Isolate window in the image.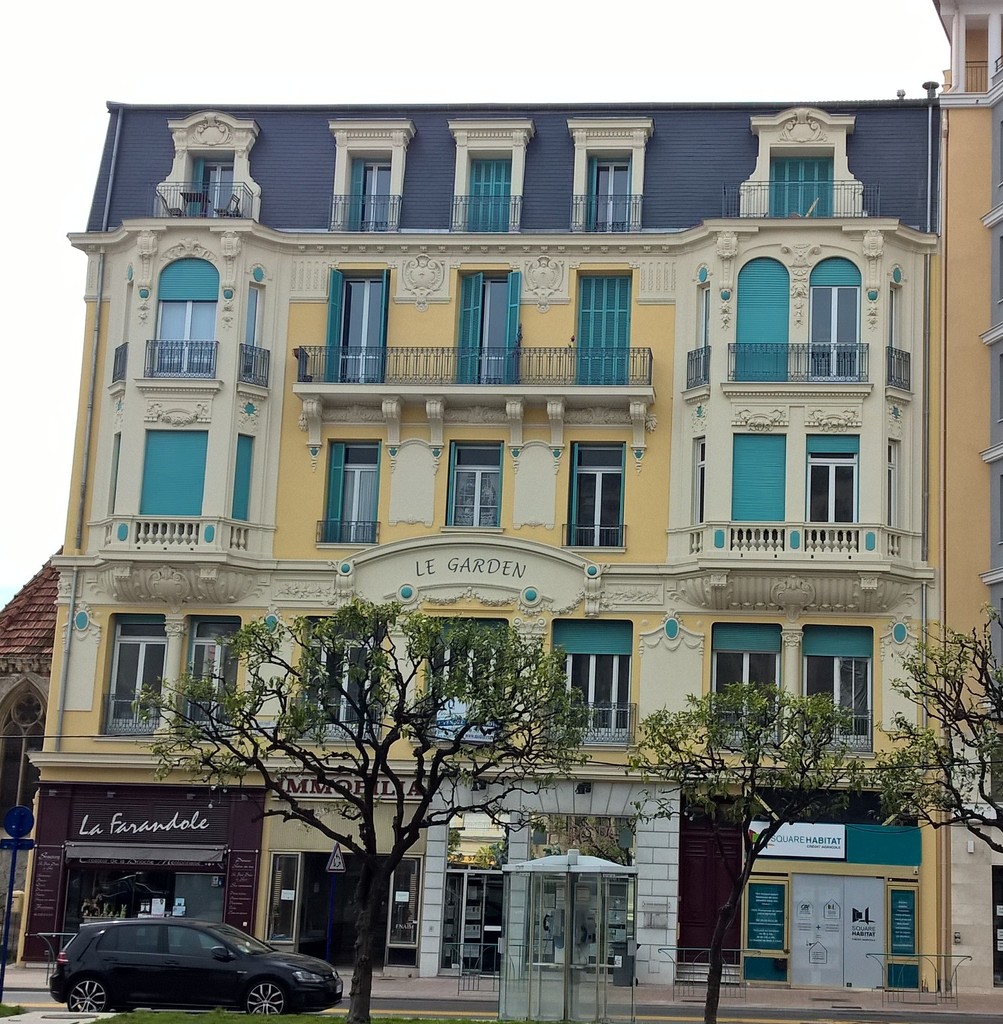
Isolated region: x1=182 y1=613 x2=247 y2=732.
